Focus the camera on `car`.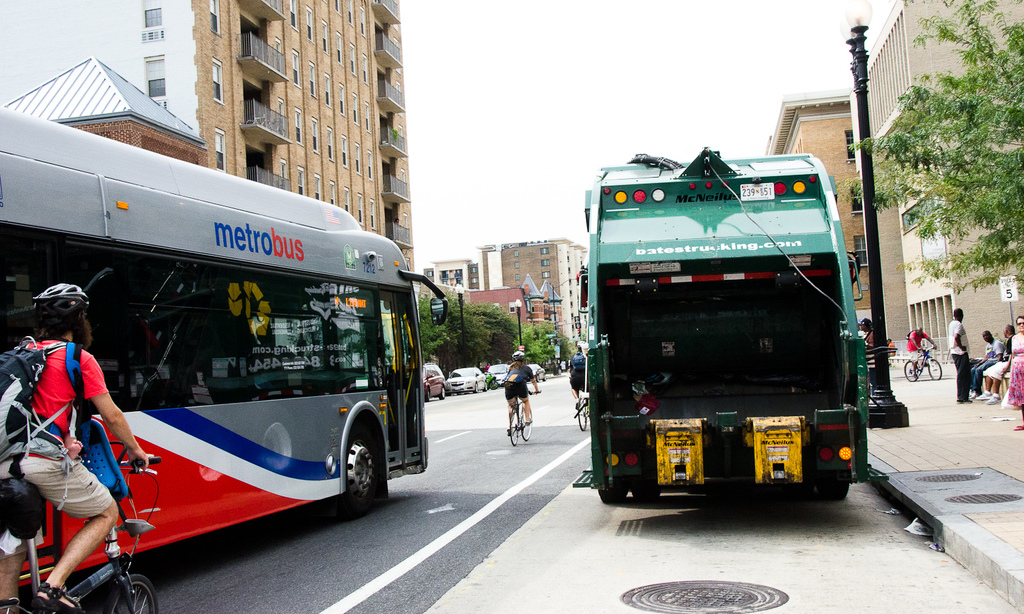
Focus region: 423/363/448/400.
